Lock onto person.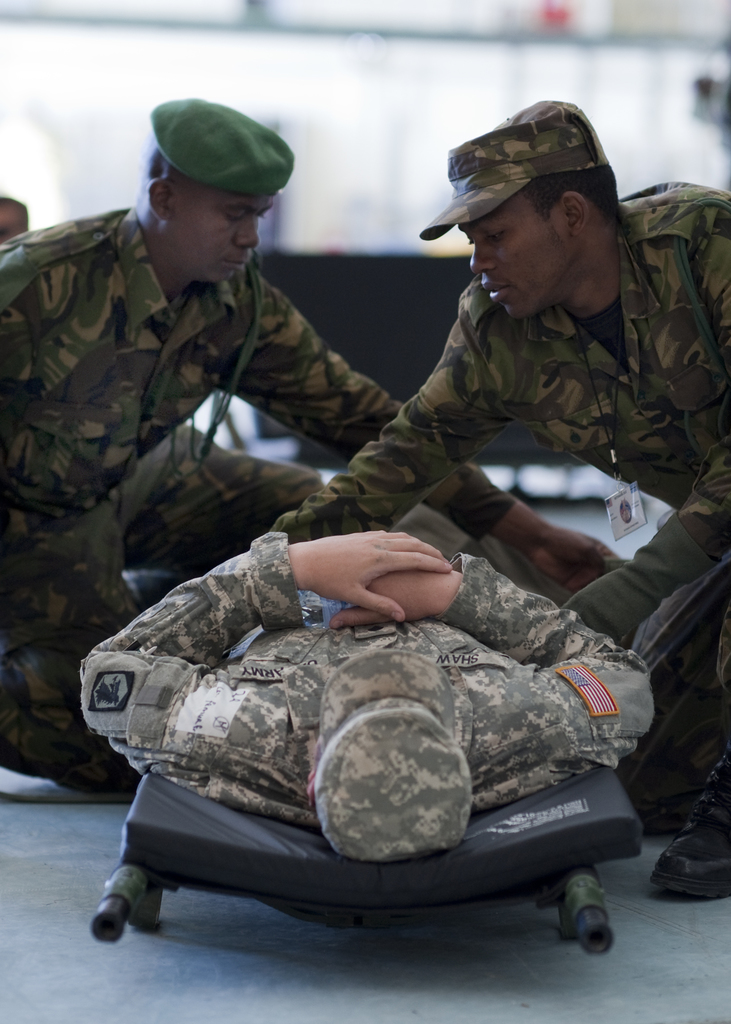
Locked: [x1=269, y1=98, x2=730, y2=892].
